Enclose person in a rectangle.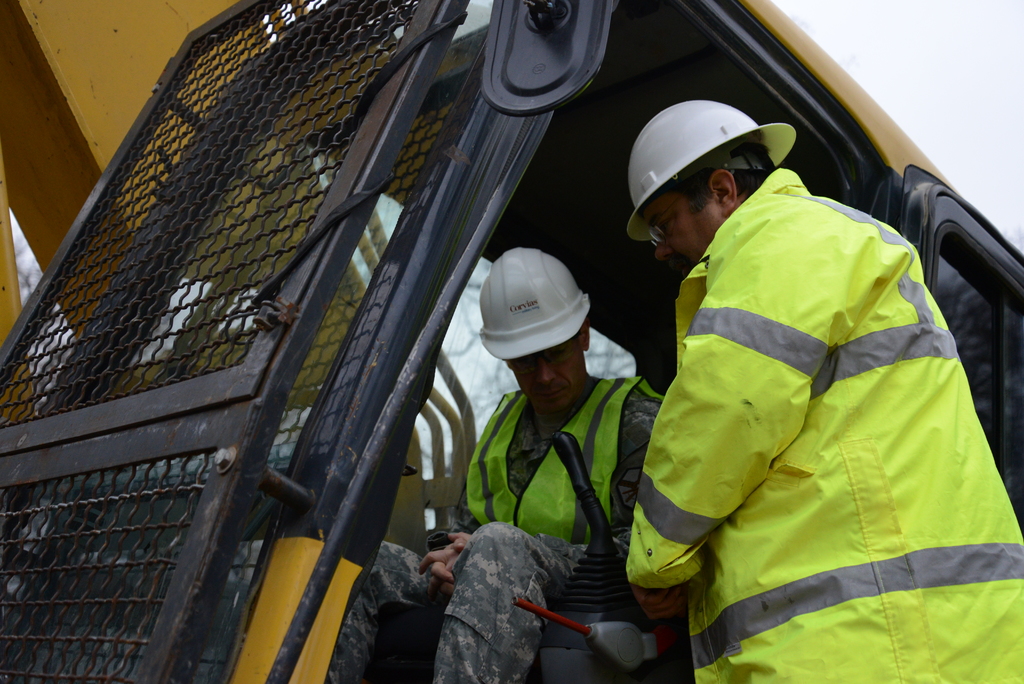
box=[329, 245, 663, 683].
